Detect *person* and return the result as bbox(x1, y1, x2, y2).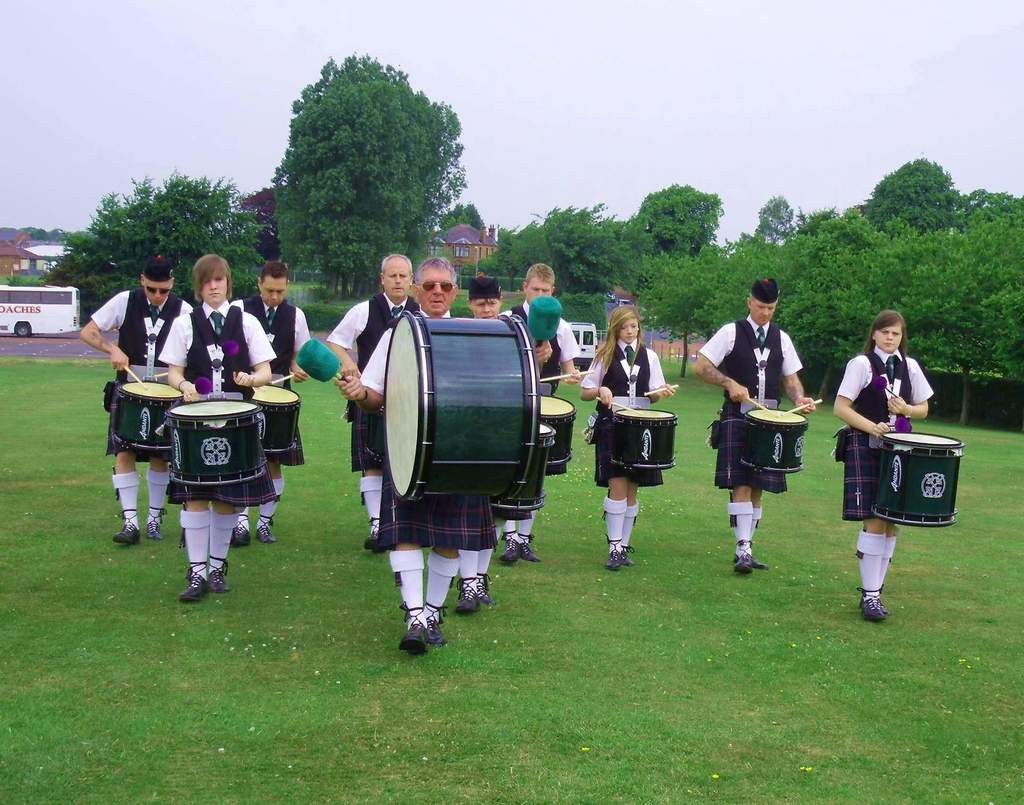
bbox(220, 259, 310, 541).
